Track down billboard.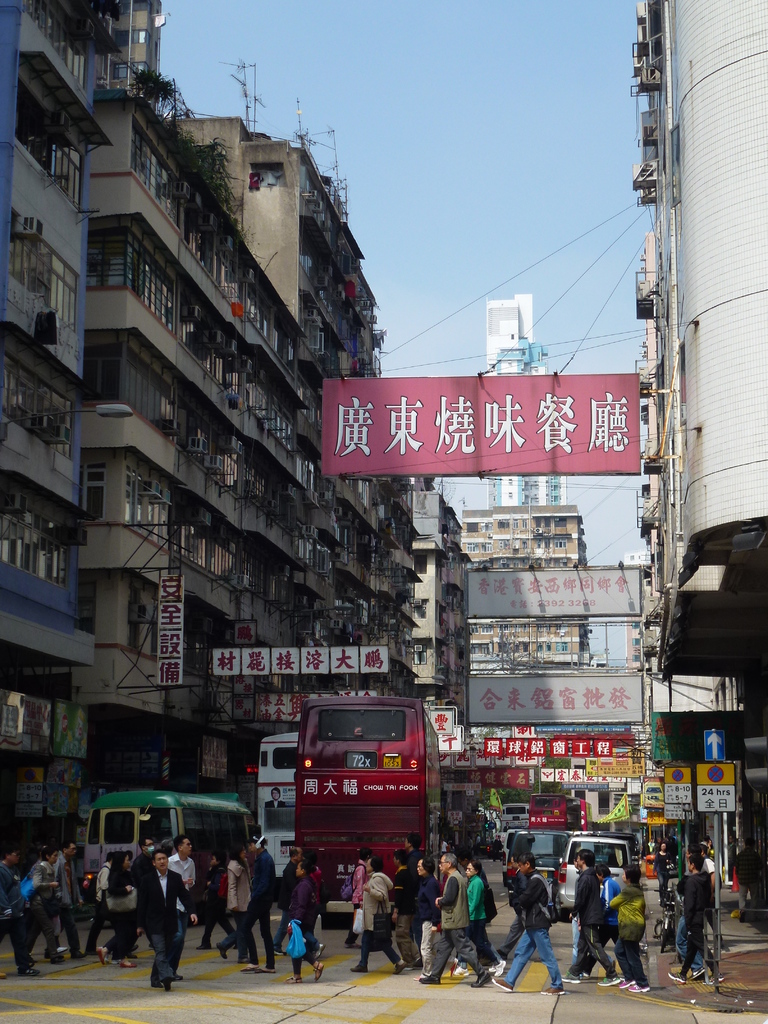
Tracked to select_region(218, 641, 377, 668).
